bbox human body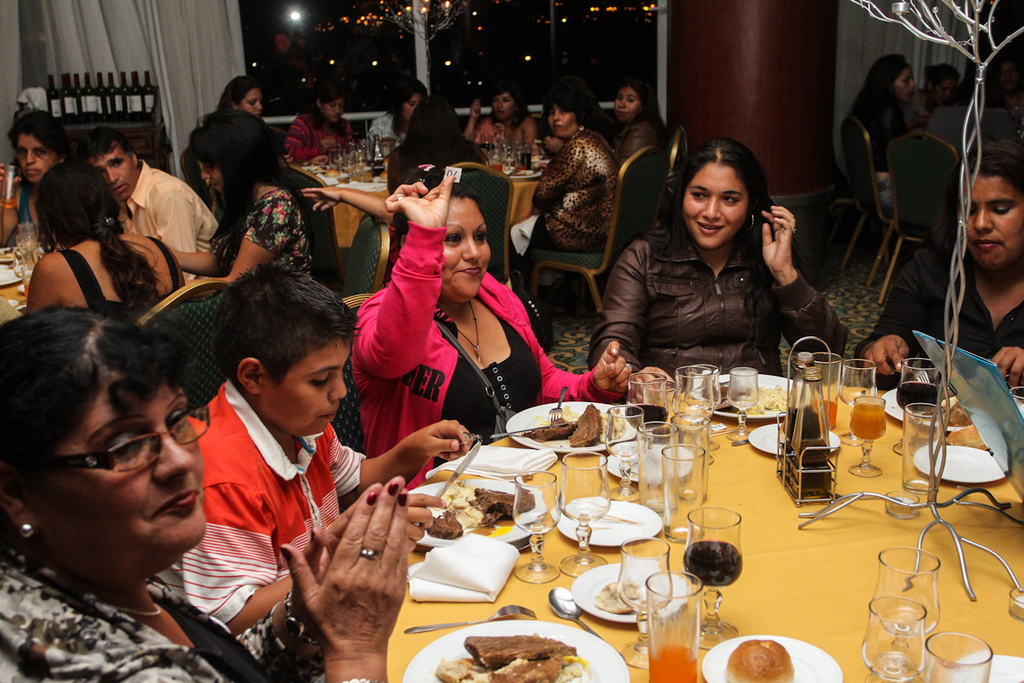
bbox=(345, 163, 633, 487)
